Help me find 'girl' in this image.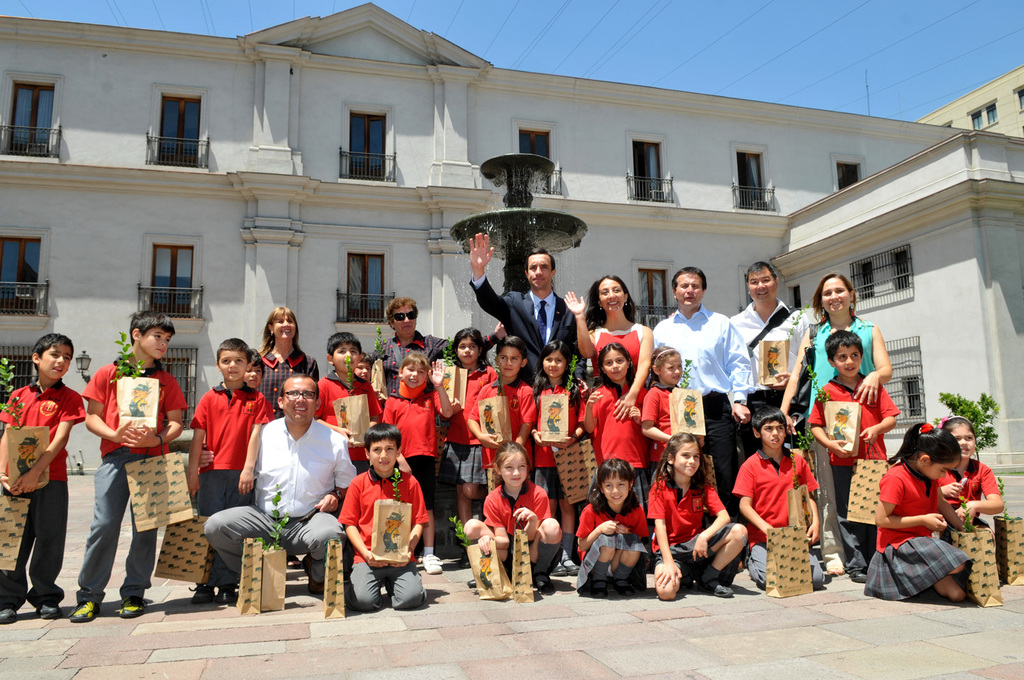
Found it: 863,420,978,607.
